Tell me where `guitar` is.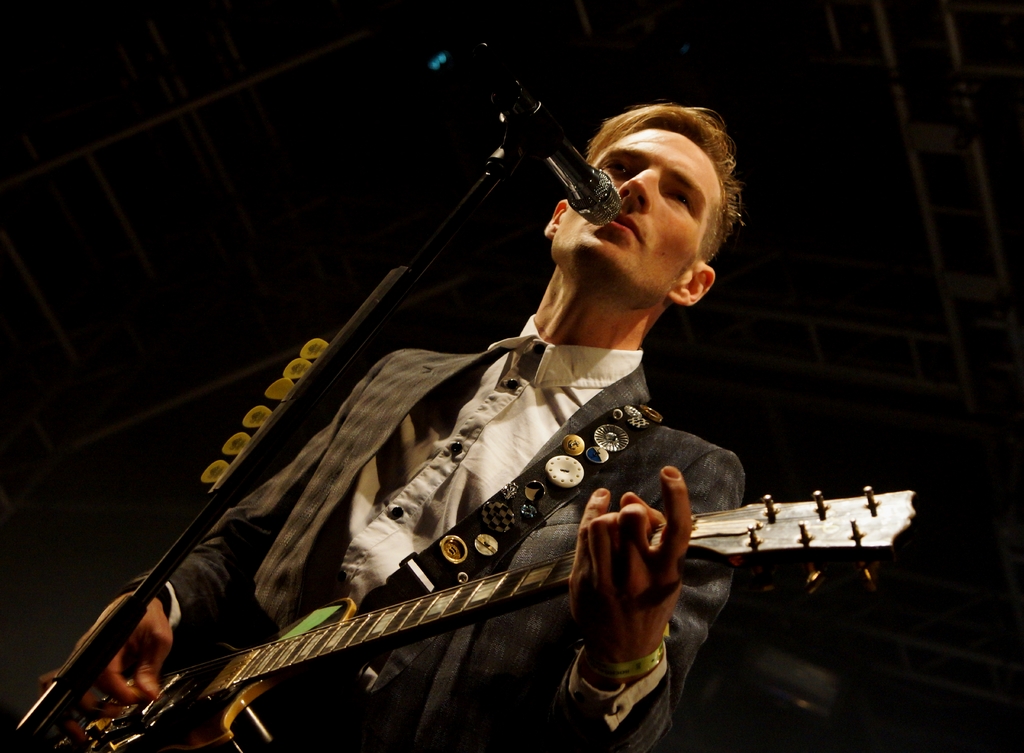
`guitar` is at locate(30, 484, 922, 752).
